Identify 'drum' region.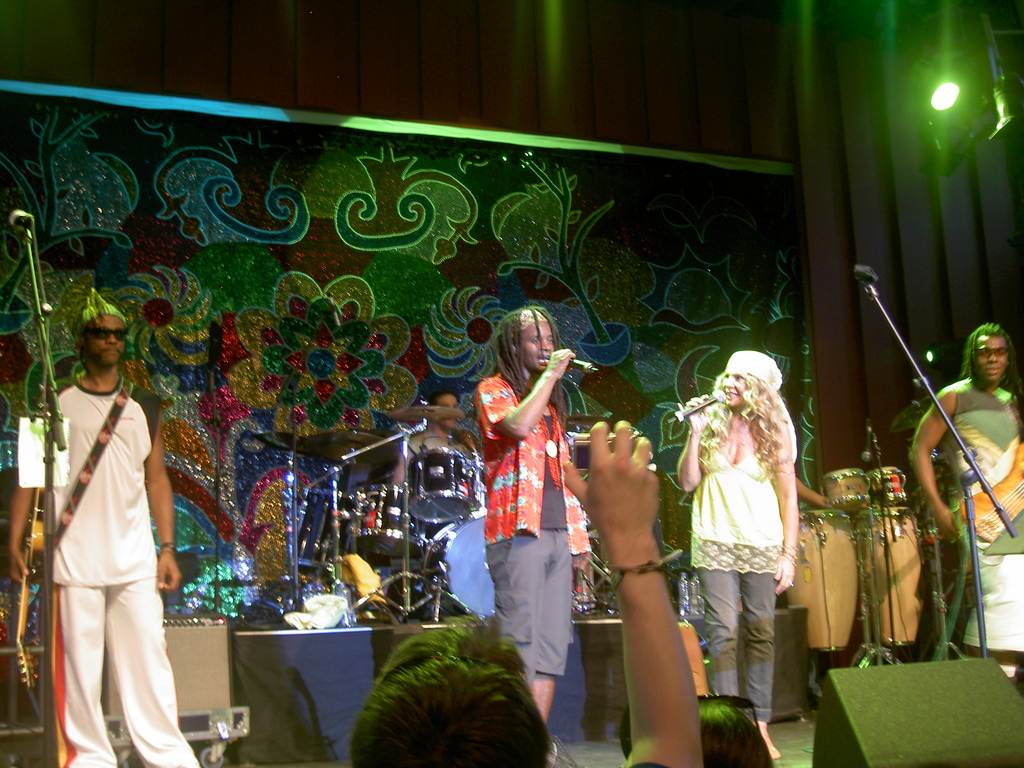
Region: rect(816, 463, 868, 511).
